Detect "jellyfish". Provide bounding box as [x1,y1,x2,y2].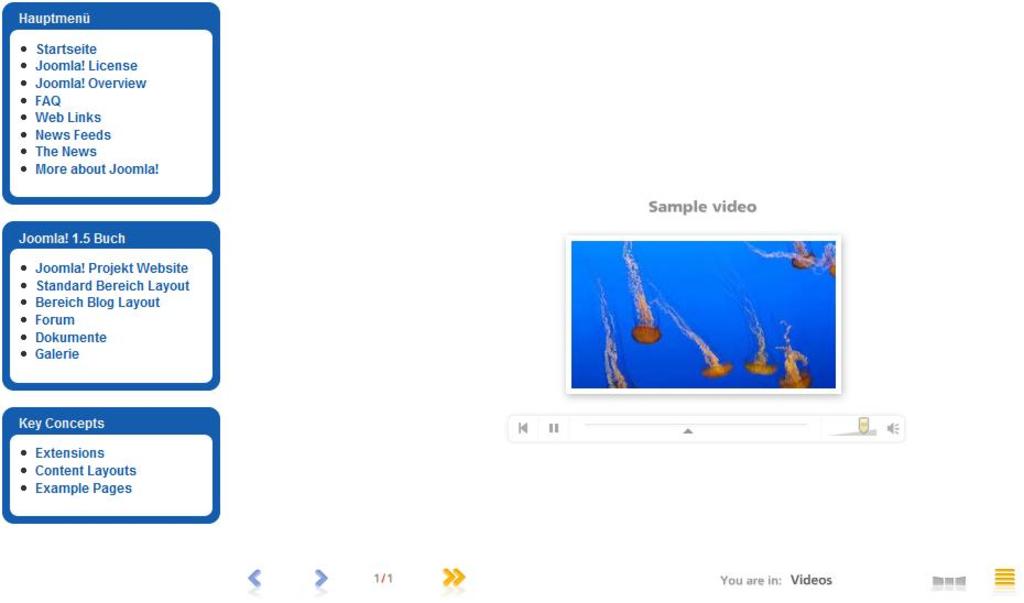
[814,239,837,277].
